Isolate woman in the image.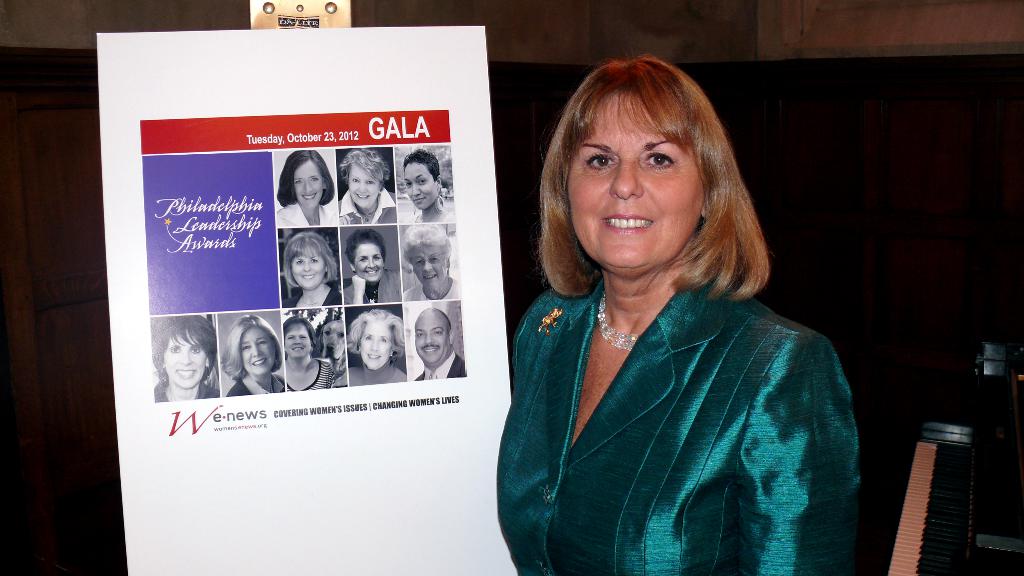
Isolated region: [x1=396, y1=148, x2=456, y2=225].
